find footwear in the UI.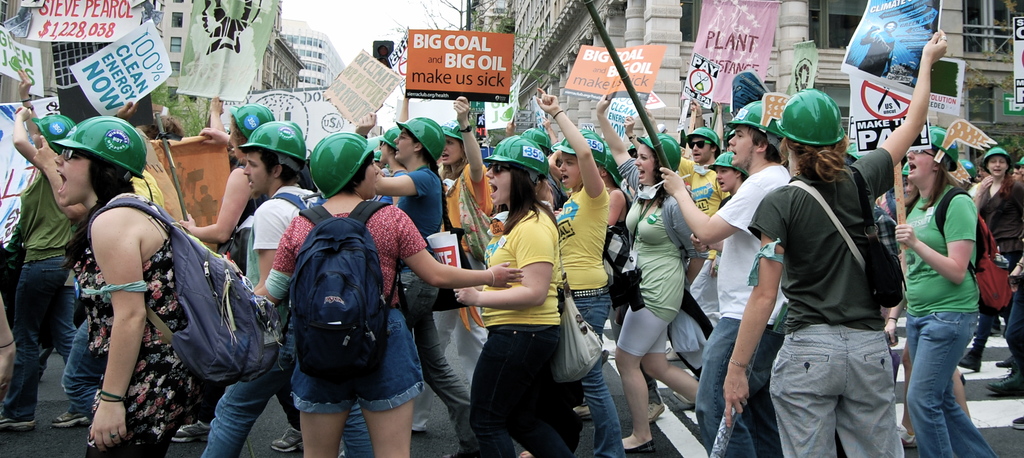
UI element at x1=998, y1=357, x2=1015, y2=370.
